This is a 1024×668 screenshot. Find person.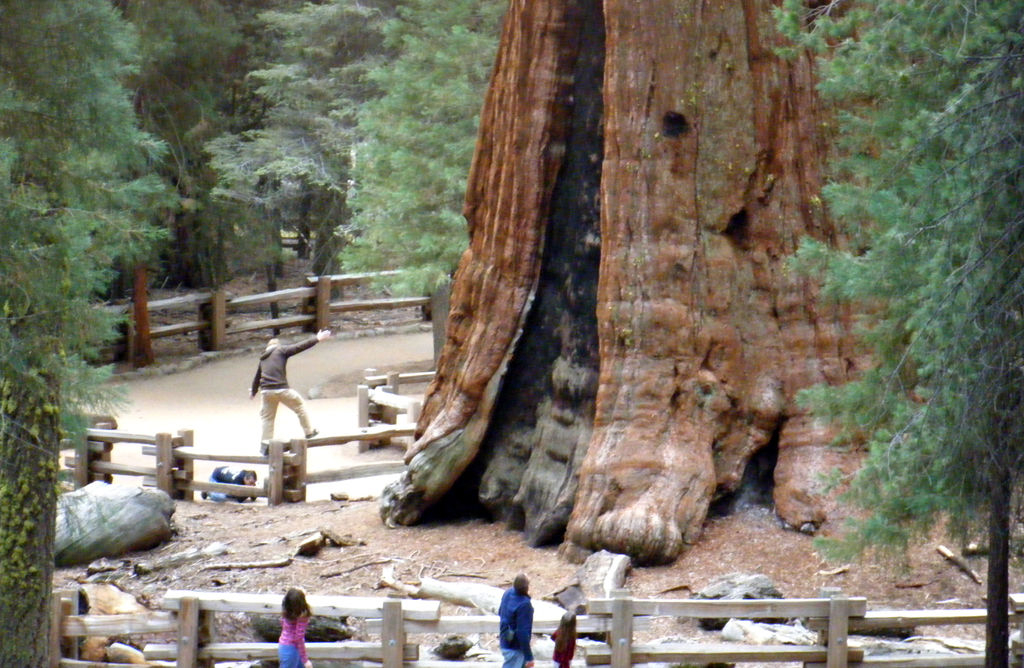
Bounding box: box(245, 333, 340, 459).
